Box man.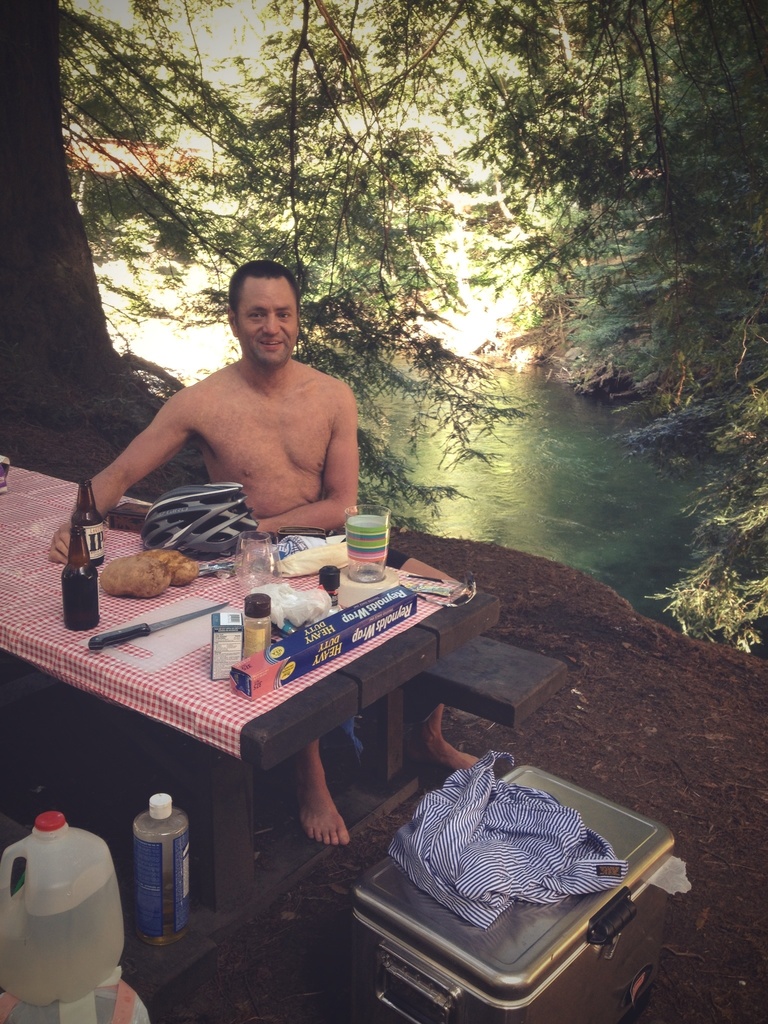
bbox=(46, 259, 488, 847).
